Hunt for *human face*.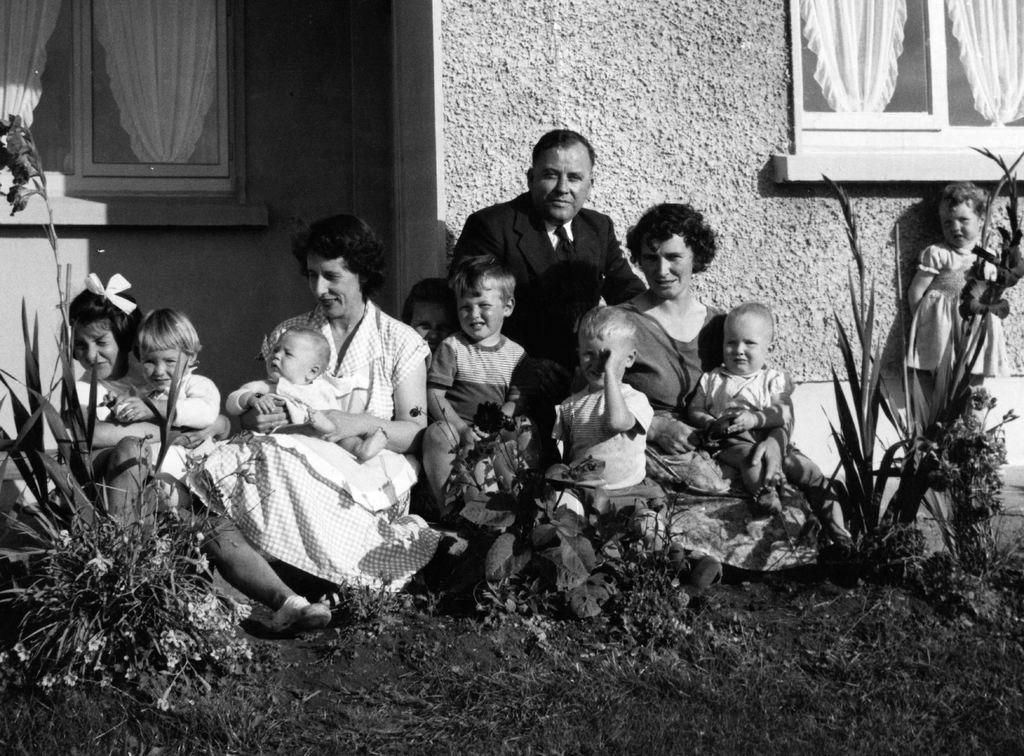
Hunted down at select_region(273, 337, 308, 382).
